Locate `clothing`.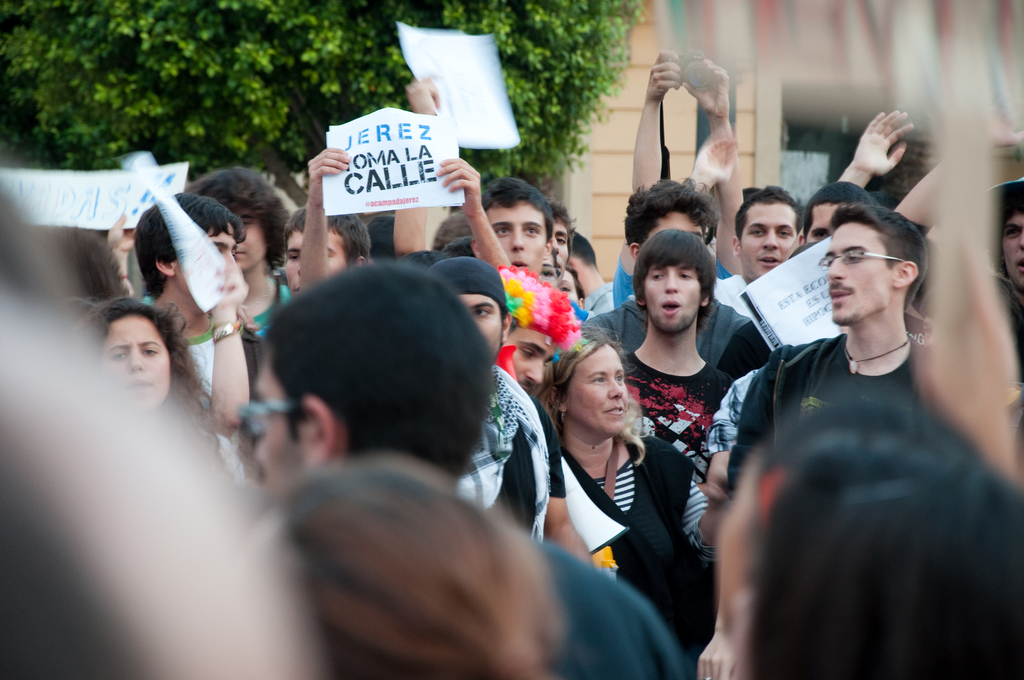
Bounding box: <bbox>609, 254, 724, 304</bbox>.
